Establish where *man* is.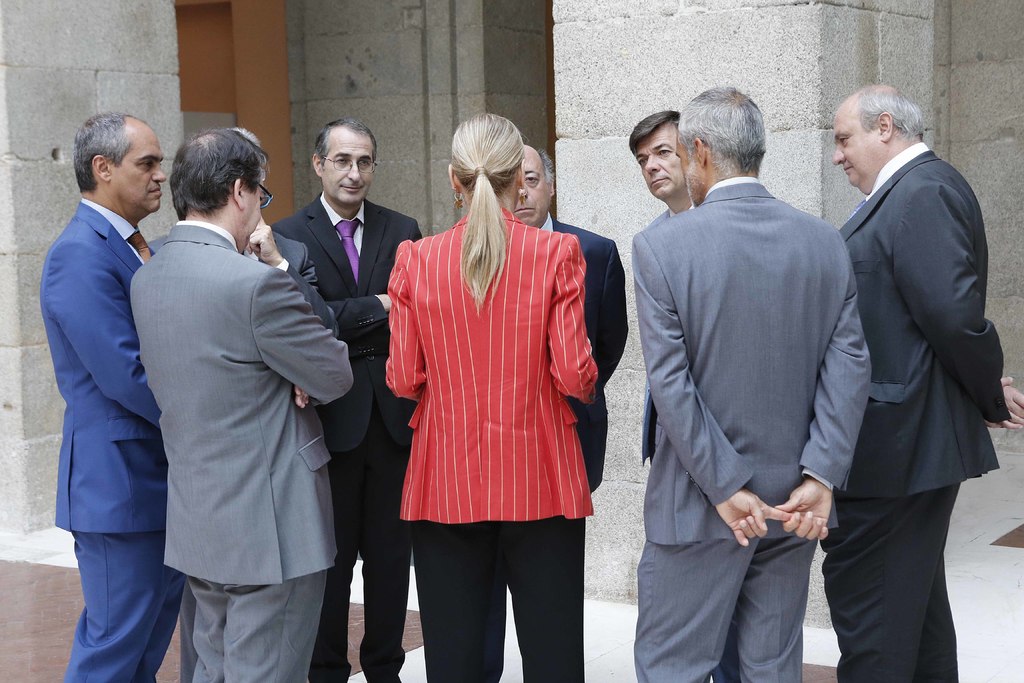
Established at <bbox>509, 142, 627, 682</bbox>.
